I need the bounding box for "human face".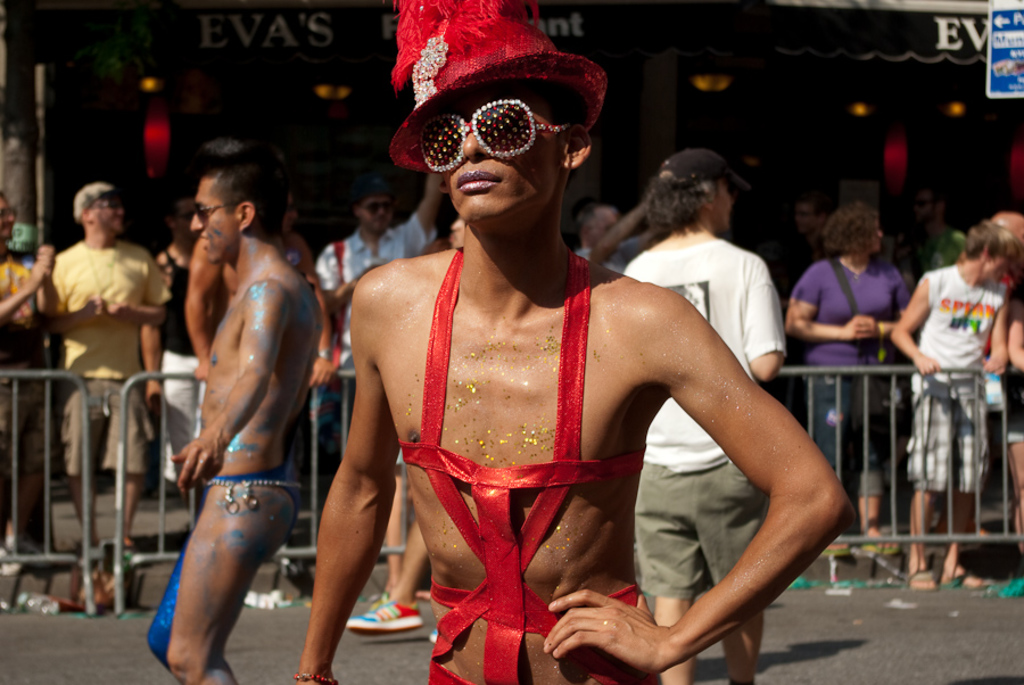
Here it is: pyautogui.locateOnScreen(0, 190, 15, 240).
